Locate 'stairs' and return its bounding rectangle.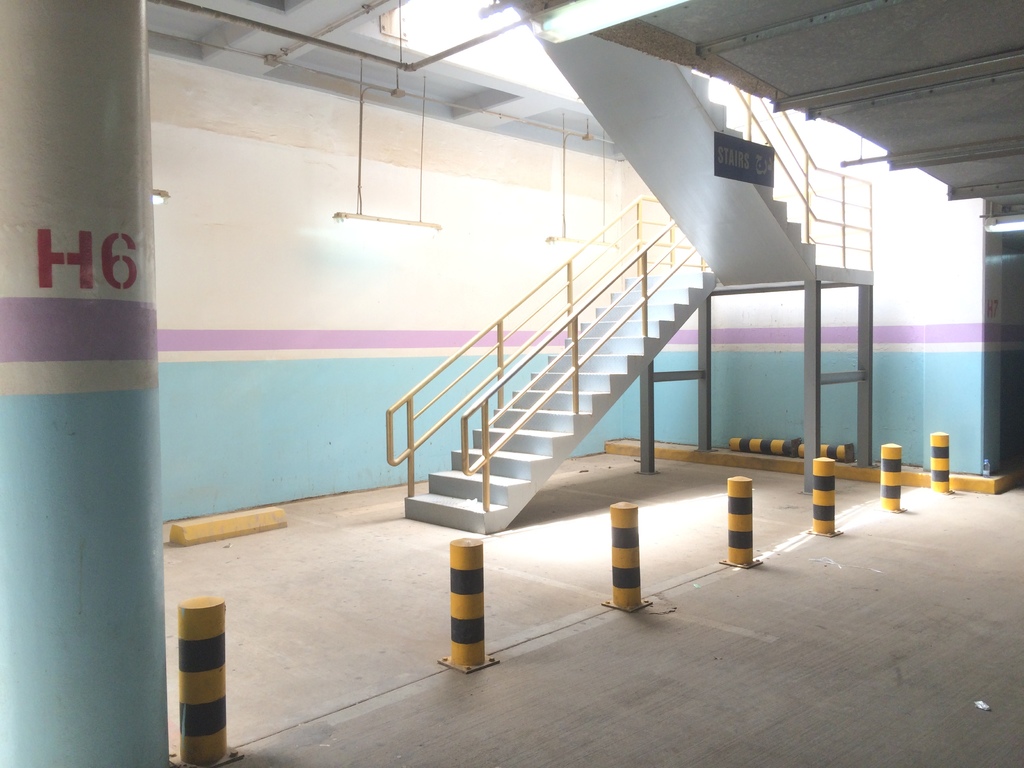
[404,264,711,533].
